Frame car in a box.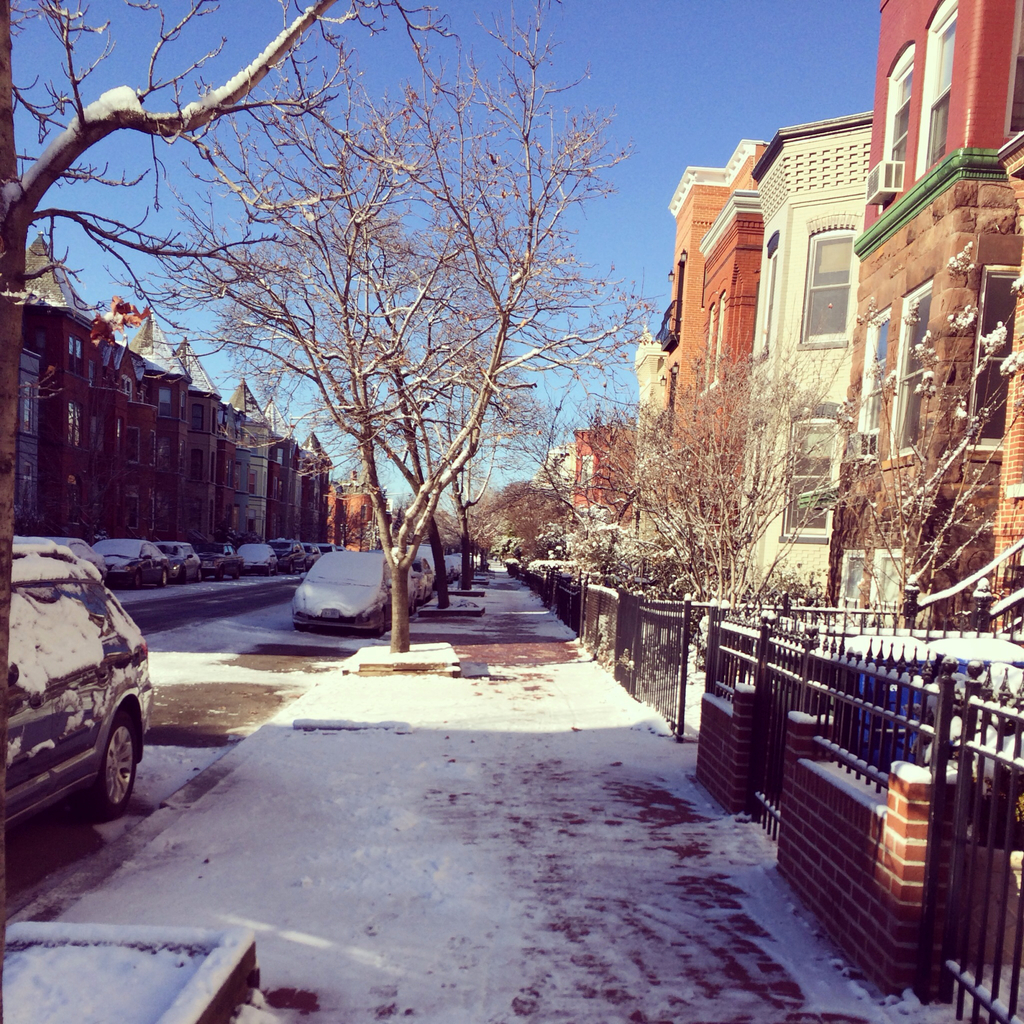
{"x1": 207, "y1": 541, "x2": 242, "y2": 578}.
